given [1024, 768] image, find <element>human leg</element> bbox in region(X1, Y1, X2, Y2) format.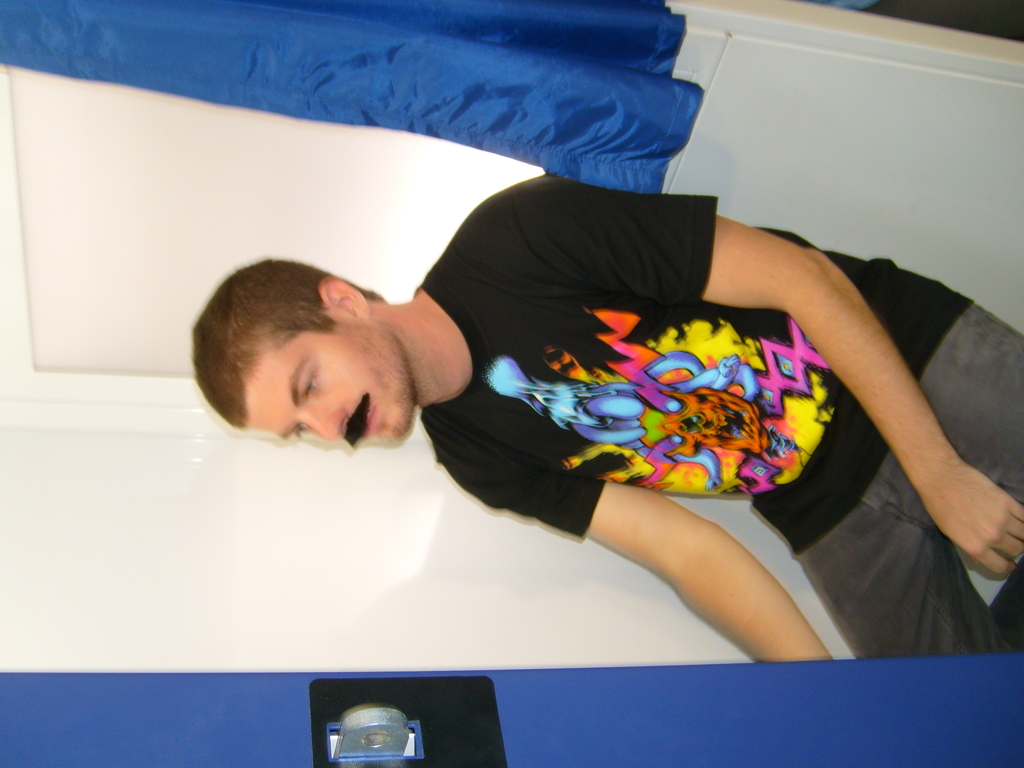
region(760, 440, 1022, 666).
